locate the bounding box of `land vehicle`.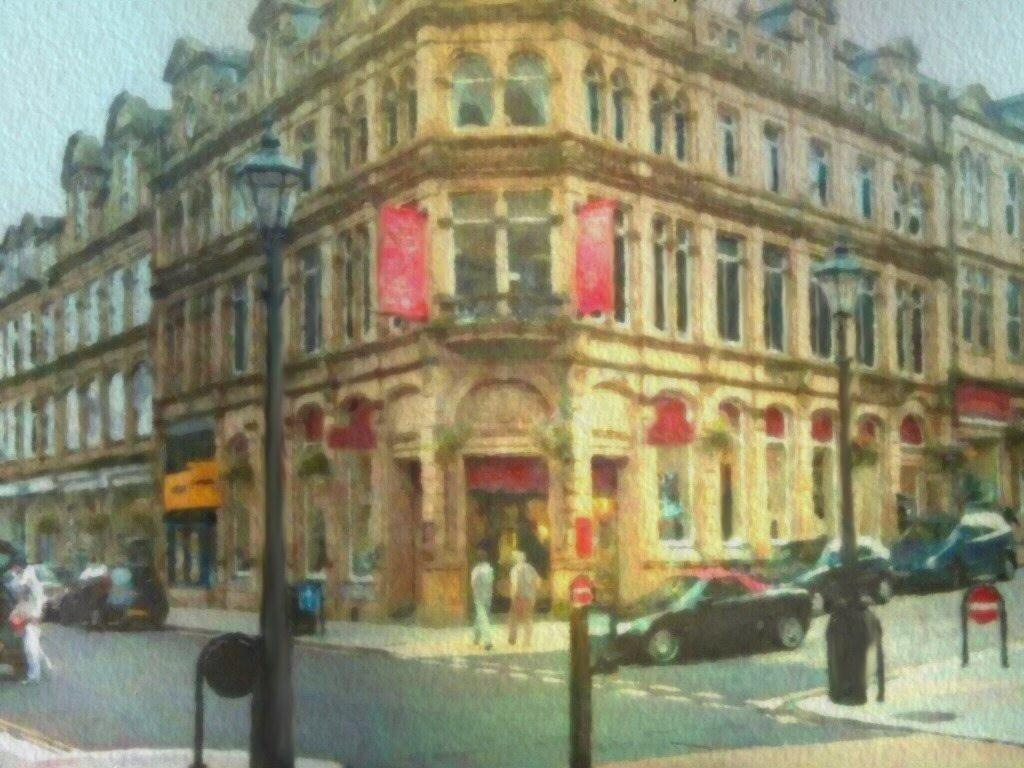
Bounding box: 890 512 1019 590.
